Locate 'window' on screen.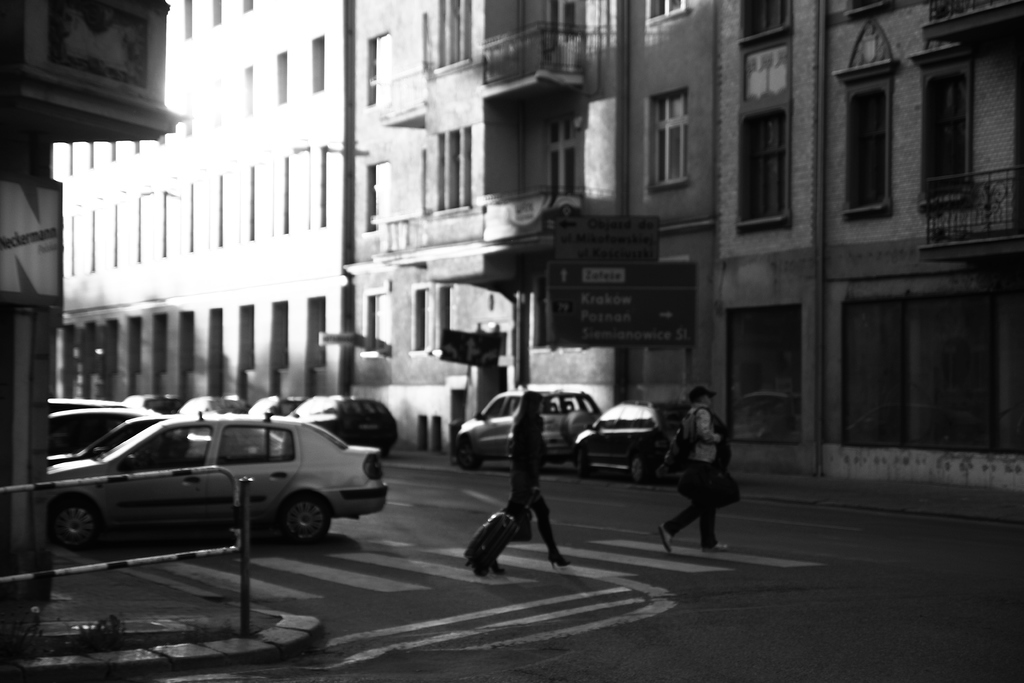
On screen at pyautogui.locateOnScreen(70, 214, 88, 268).
